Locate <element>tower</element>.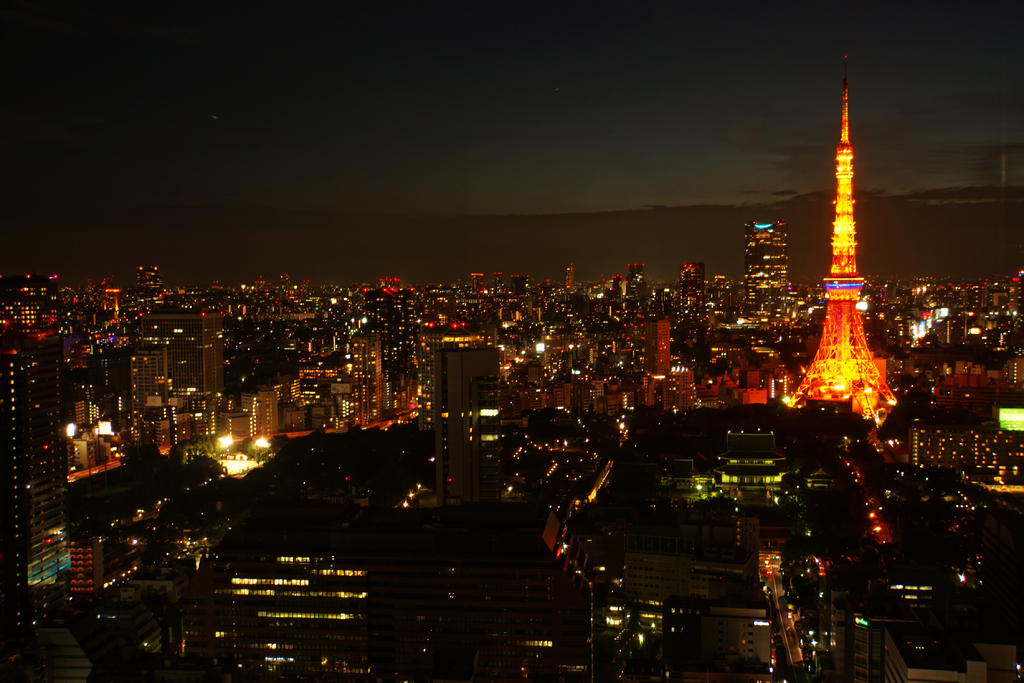
Bounding box: box=[145, 310, 224, 385].
